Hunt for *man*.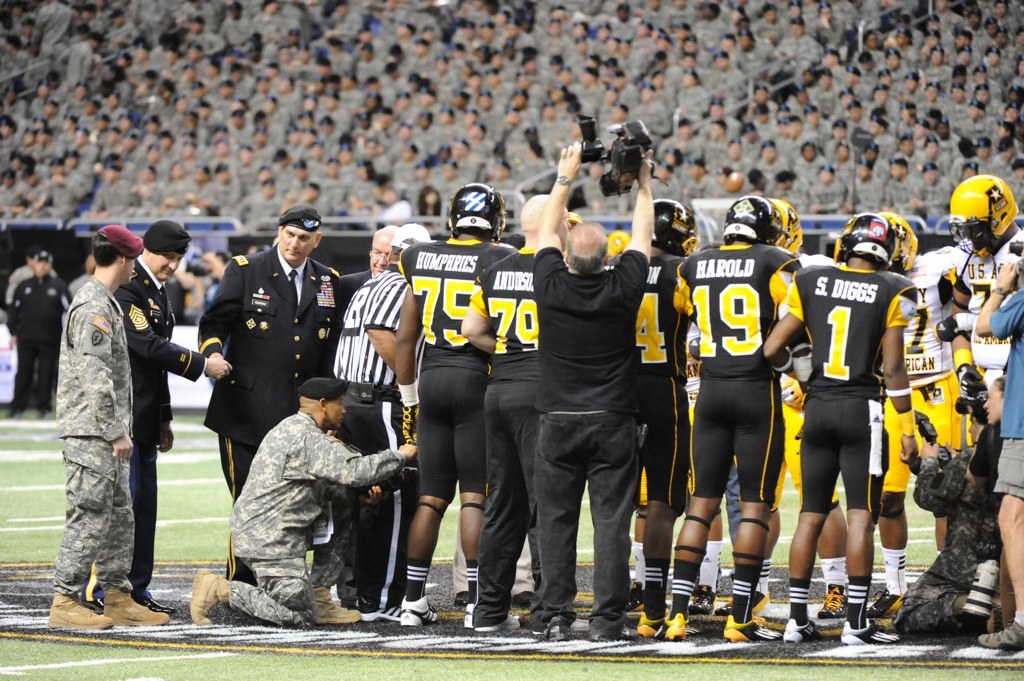
Hunted down at x1=5, y1=250, x2=60, y2=307.
